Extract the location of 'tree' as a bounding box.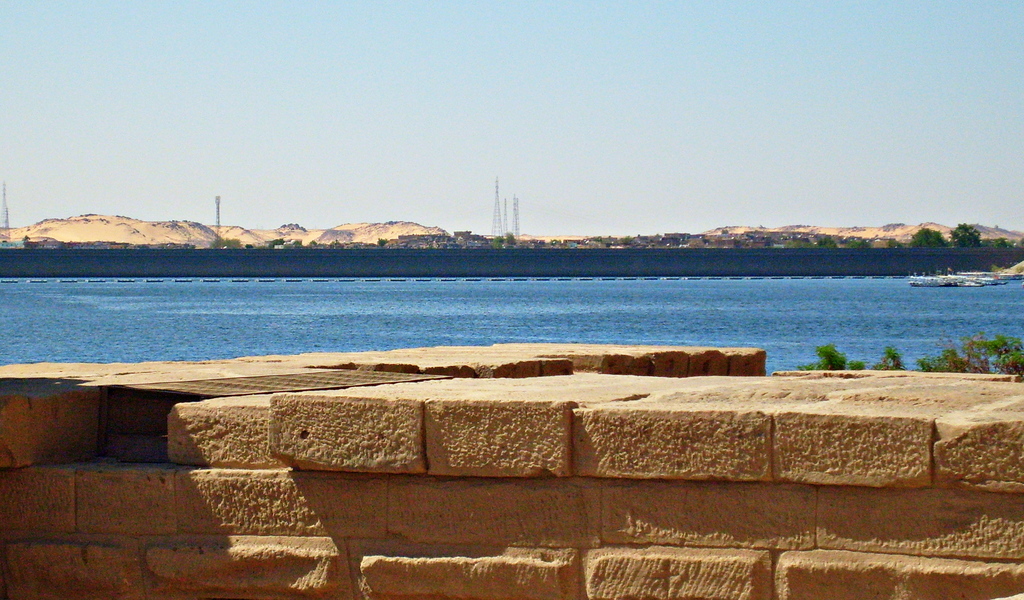
(left=949, top=220, right=979, bottom=248).
